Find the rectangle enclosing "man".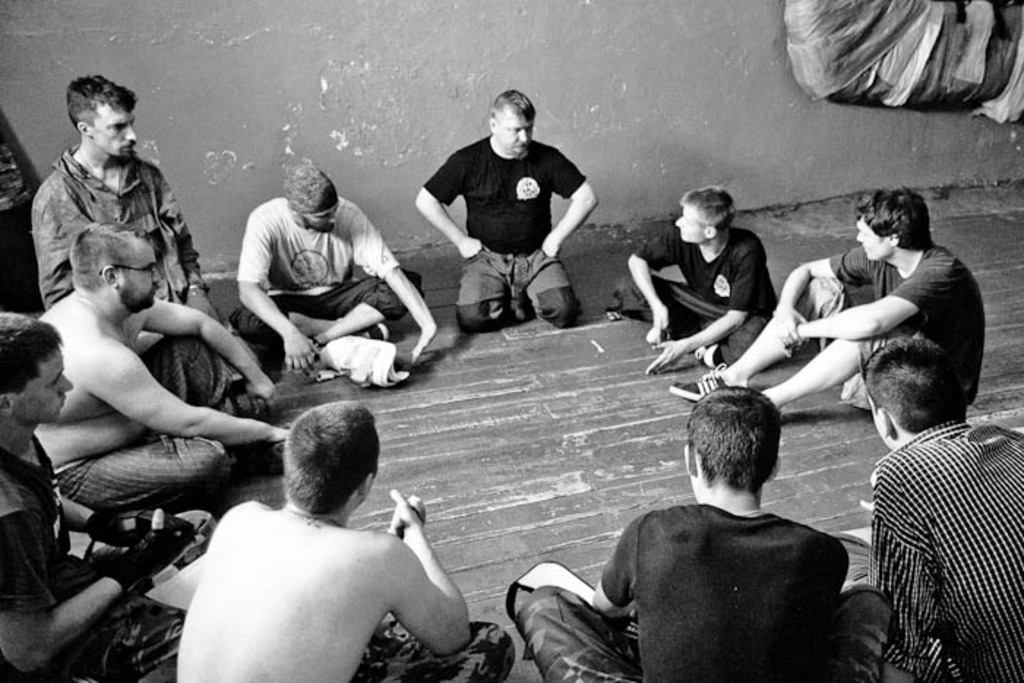
BBox(828, 331, 1023, 682).
